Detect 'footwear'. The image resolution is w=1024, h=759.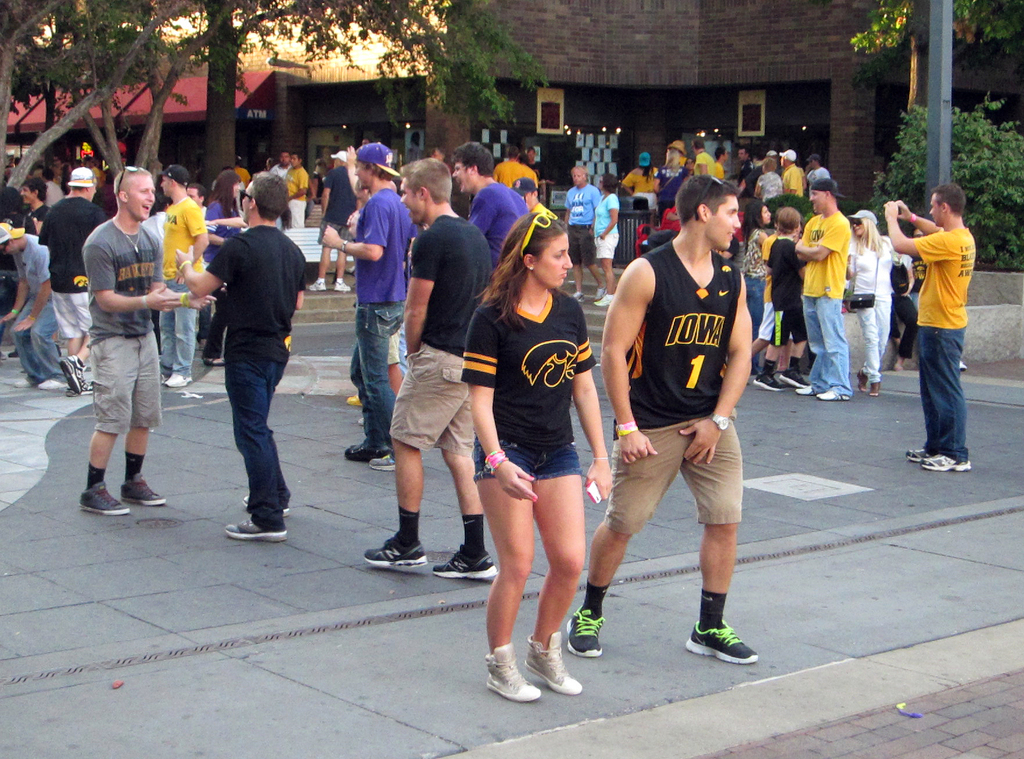
(922,446,979,470).
